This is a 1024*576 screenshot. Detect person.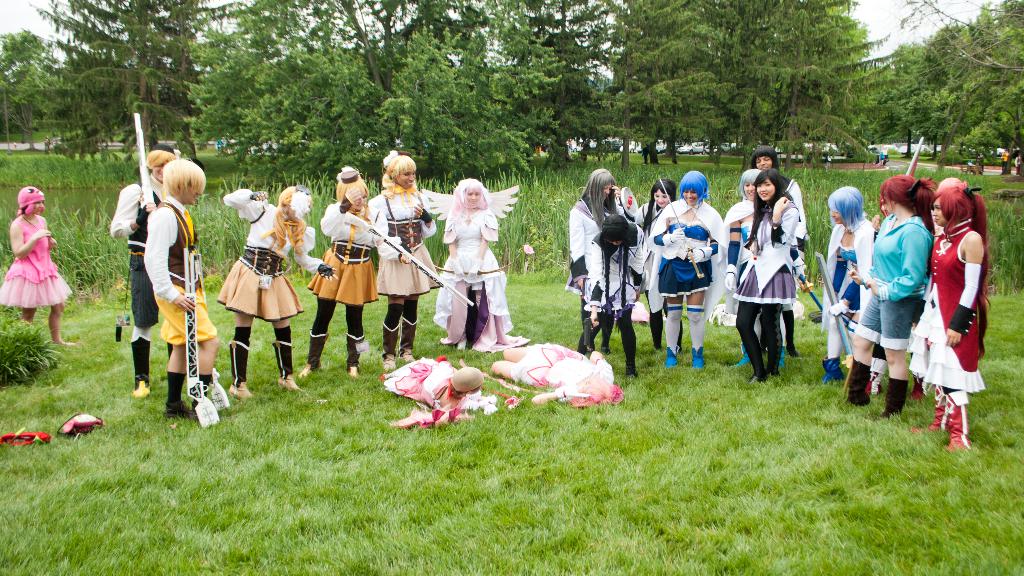
{"x1": 565, "y1": 164, "x2": 646, "y2": 373}.
